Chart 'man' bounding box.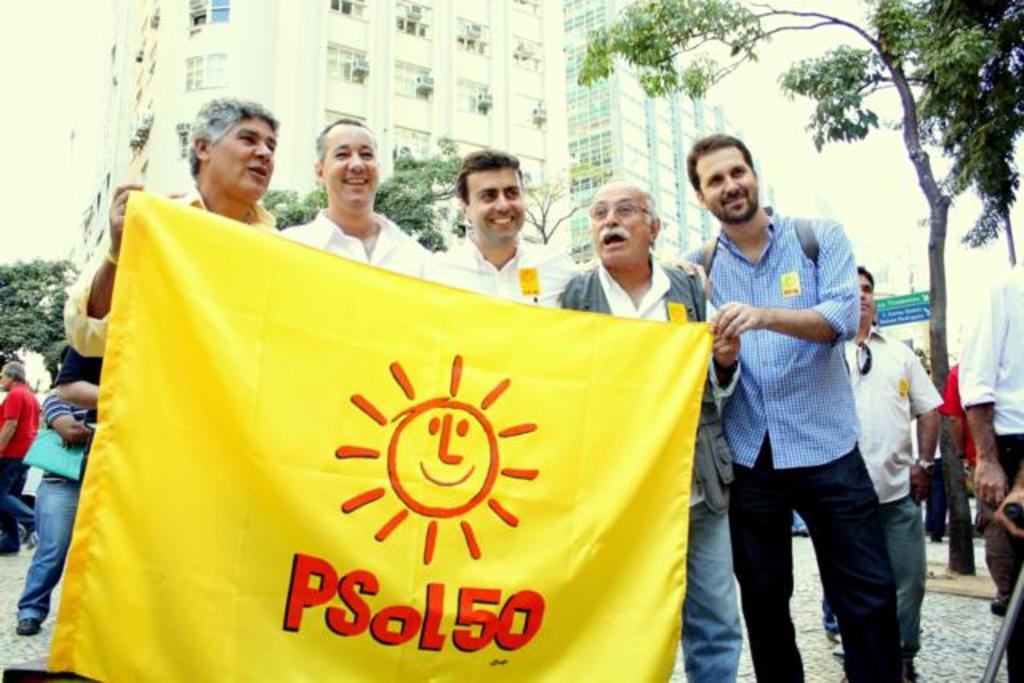
Charted: Rect(683, 130, 899, 664).
